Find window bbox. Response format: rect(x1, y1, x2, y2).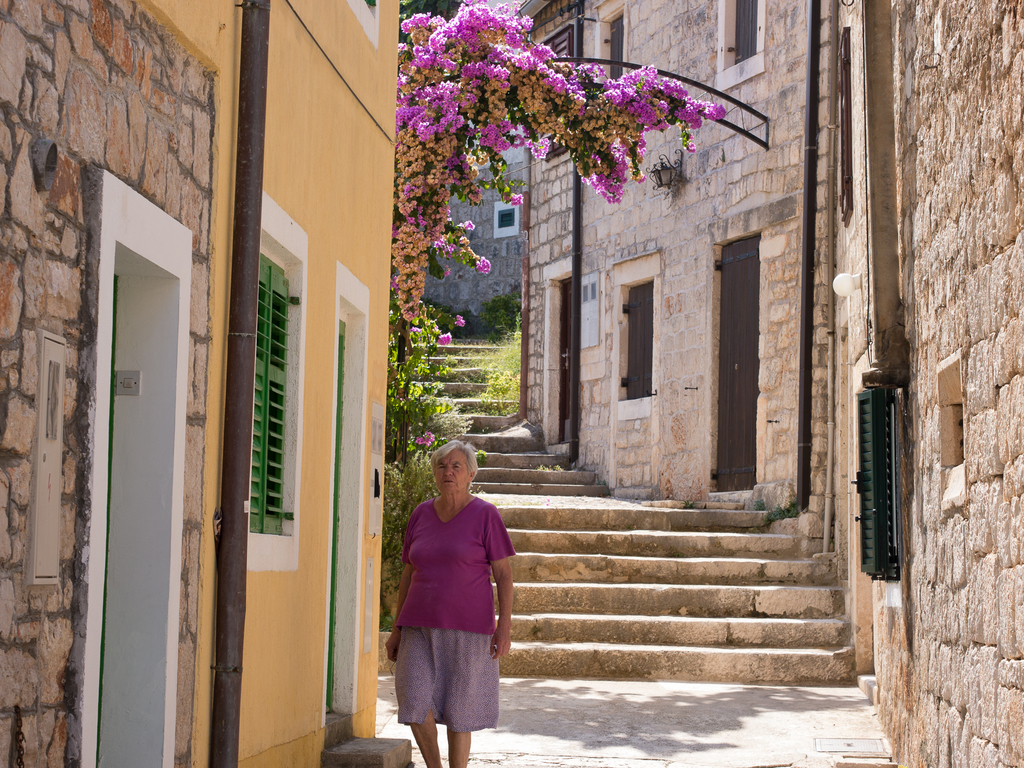
rect(497, 209, 514, 225).
